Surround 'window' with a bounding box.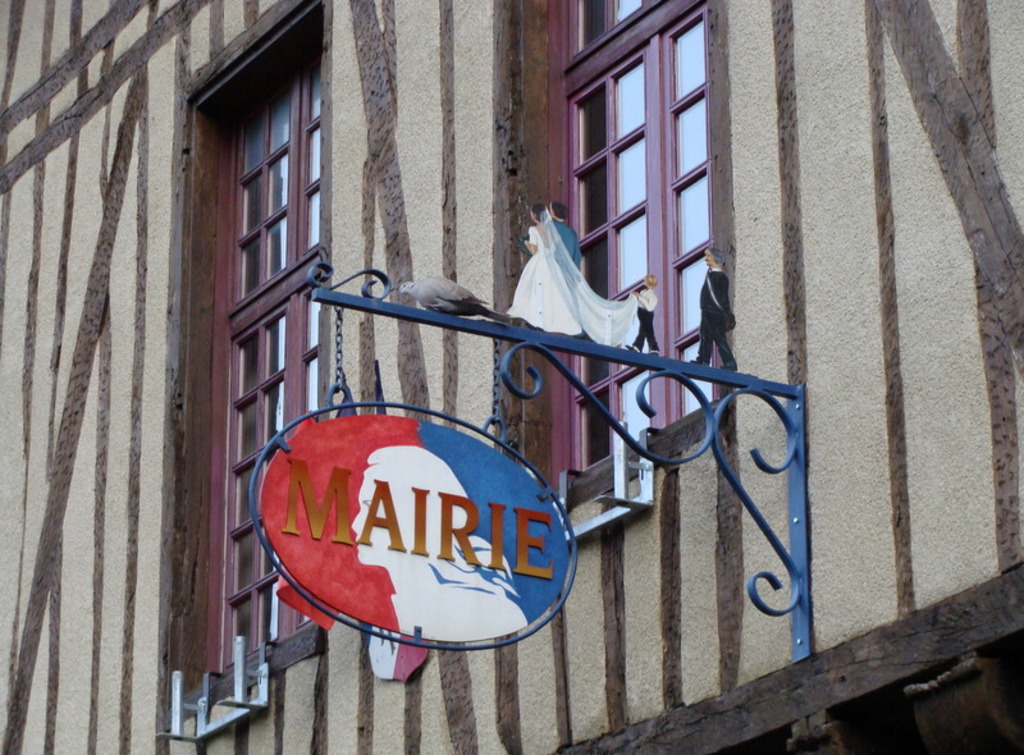
(x1=160, y1=0, x2=321, y2=706).
